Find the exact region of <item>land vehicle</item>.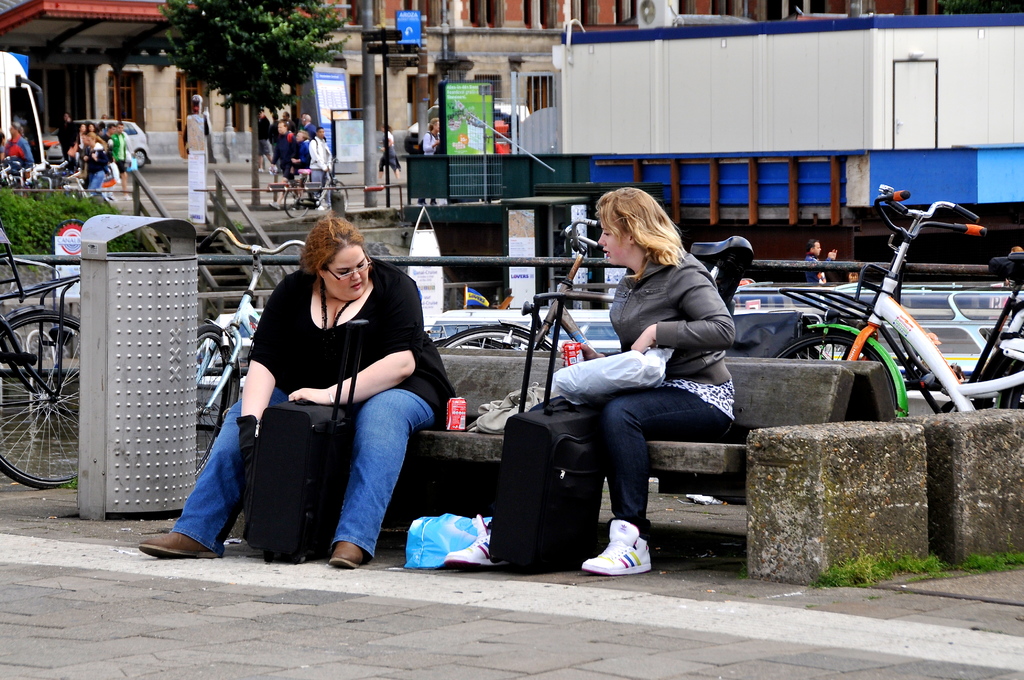
Exact region: locate(278, 154, 346, 215).
